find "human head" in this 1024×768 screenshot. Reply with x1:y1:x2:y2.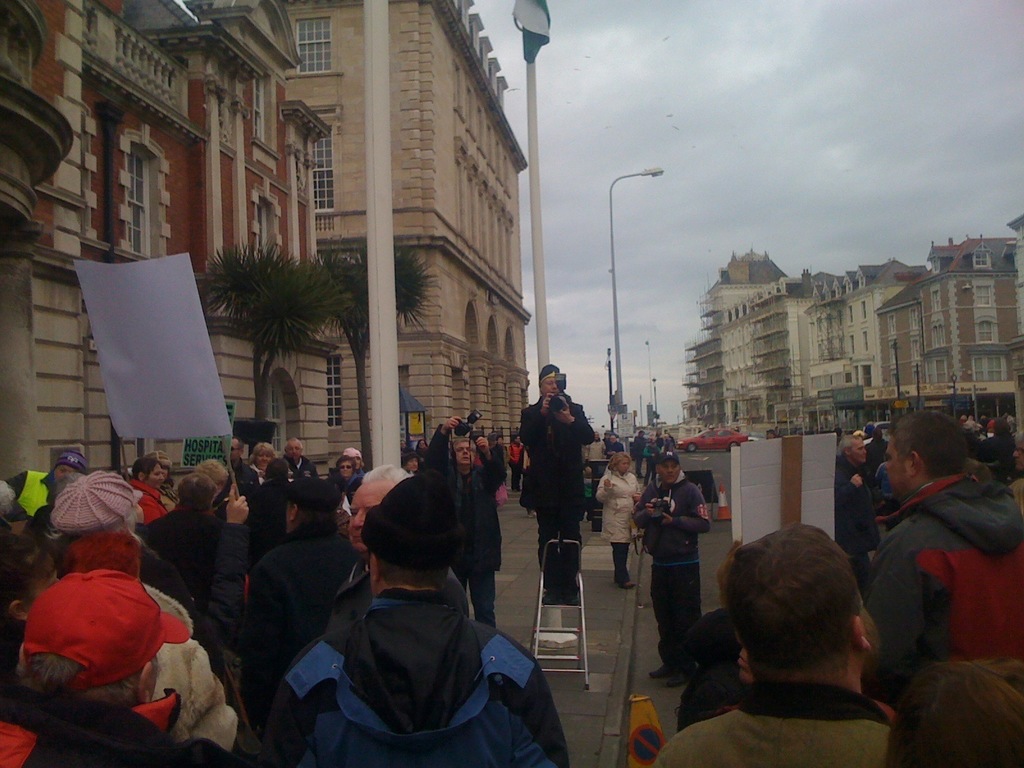
285:479:342:527.
